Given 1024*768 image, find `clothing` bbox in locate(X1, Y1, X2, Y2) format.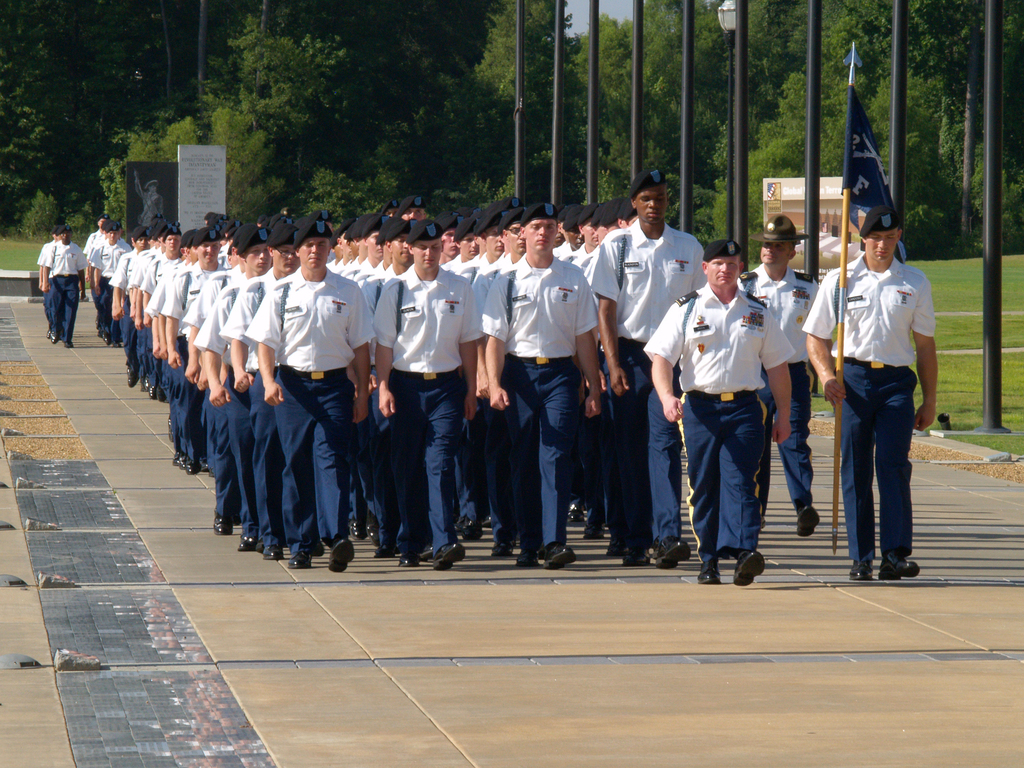
locate(476, 245, 592, 563).
